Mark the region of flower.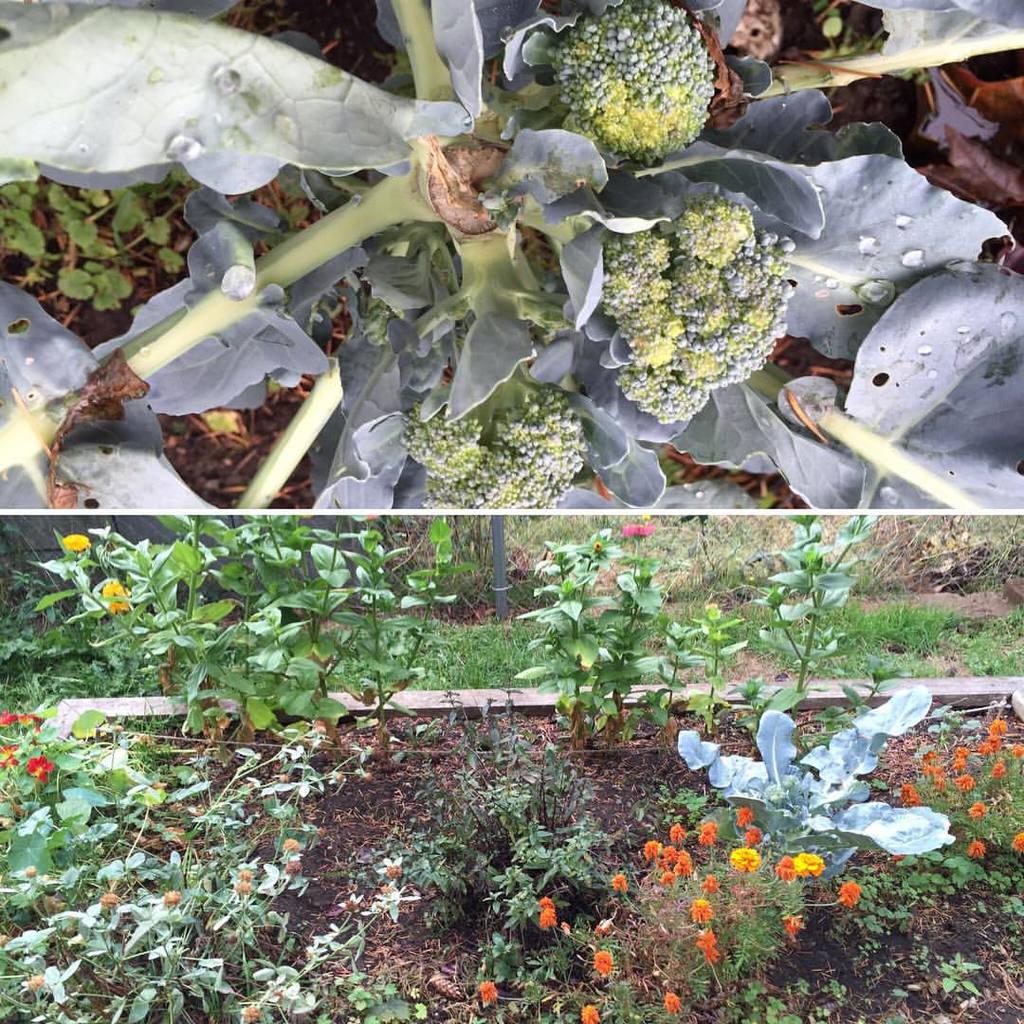
Region: <bbox>480, 984, 497, 1007</bbox>.
